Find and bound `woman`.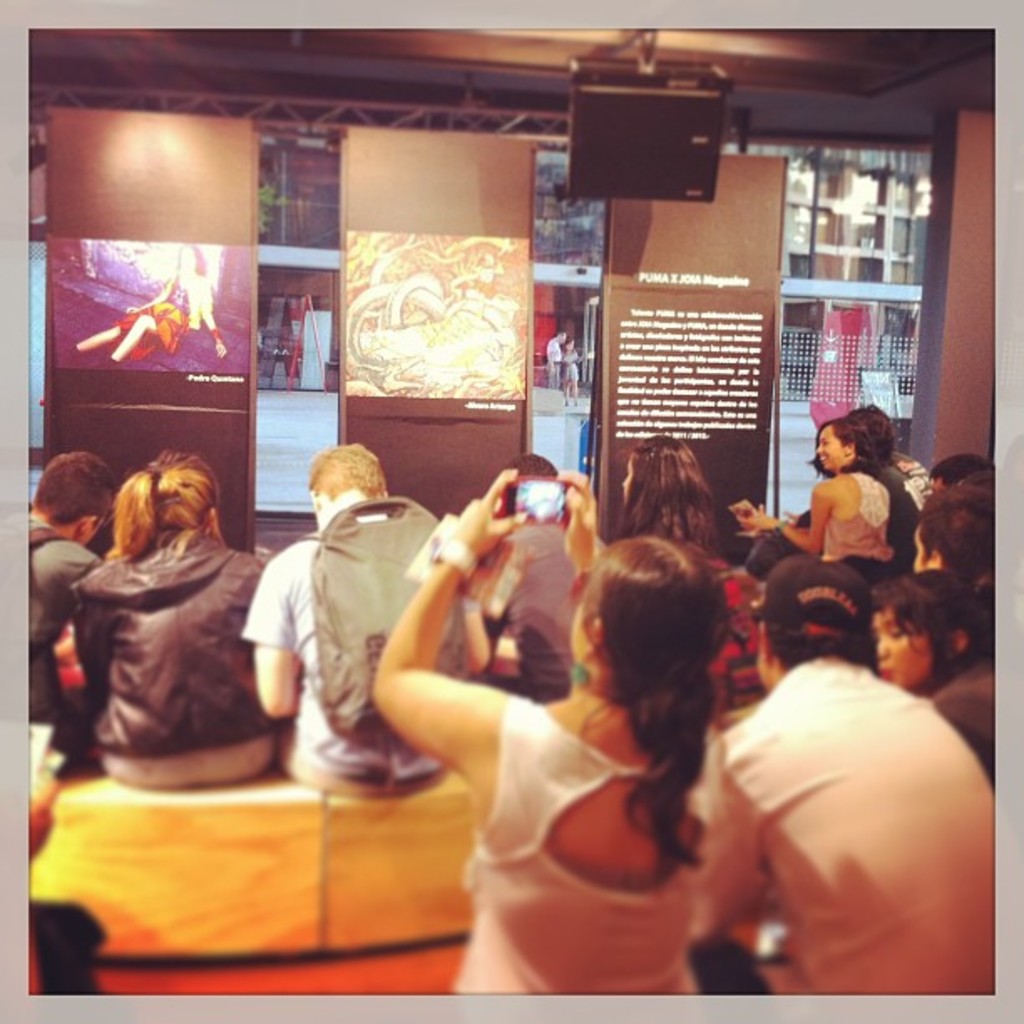
Bound: {"x1": 917, "y1": 495, "x2": 1002, "y2": 619}.
